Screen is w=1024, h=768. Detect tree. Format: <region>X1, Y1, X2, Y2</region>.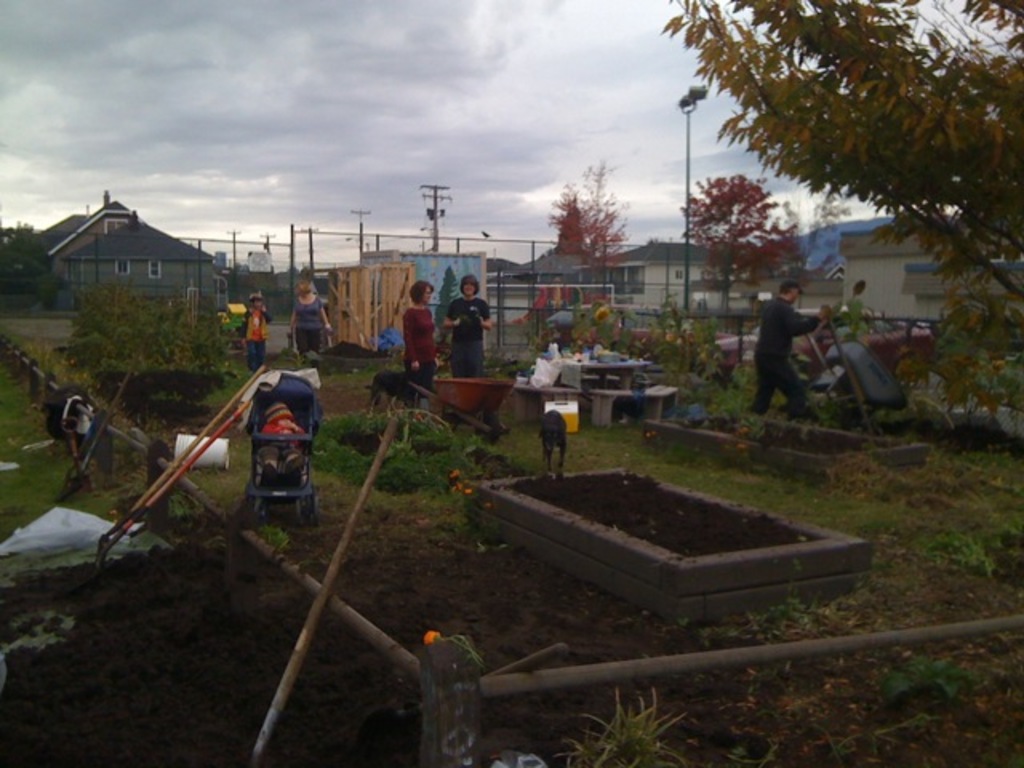
<region>0, 222, 46, 315</region>.
